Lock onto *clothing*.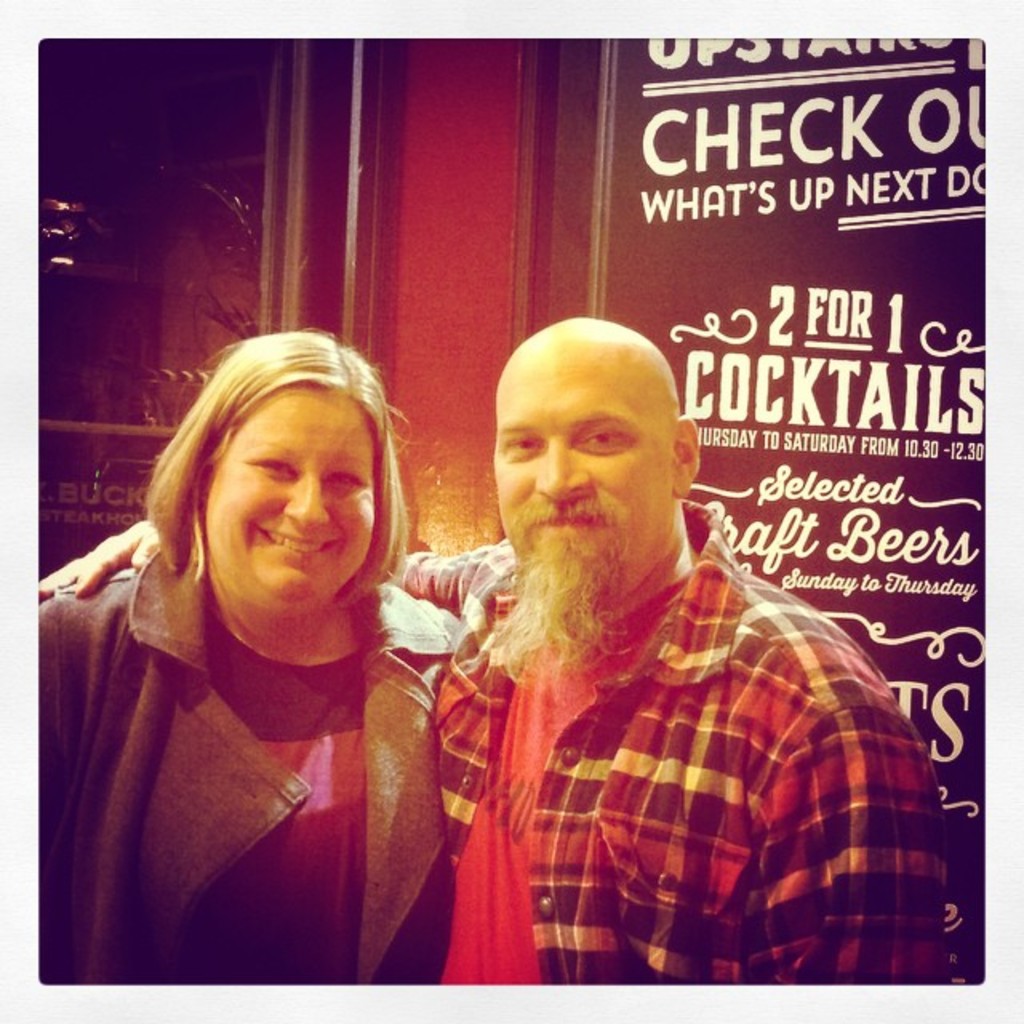
Locked: x1=38, y1=542, x2=464, y2=984.
